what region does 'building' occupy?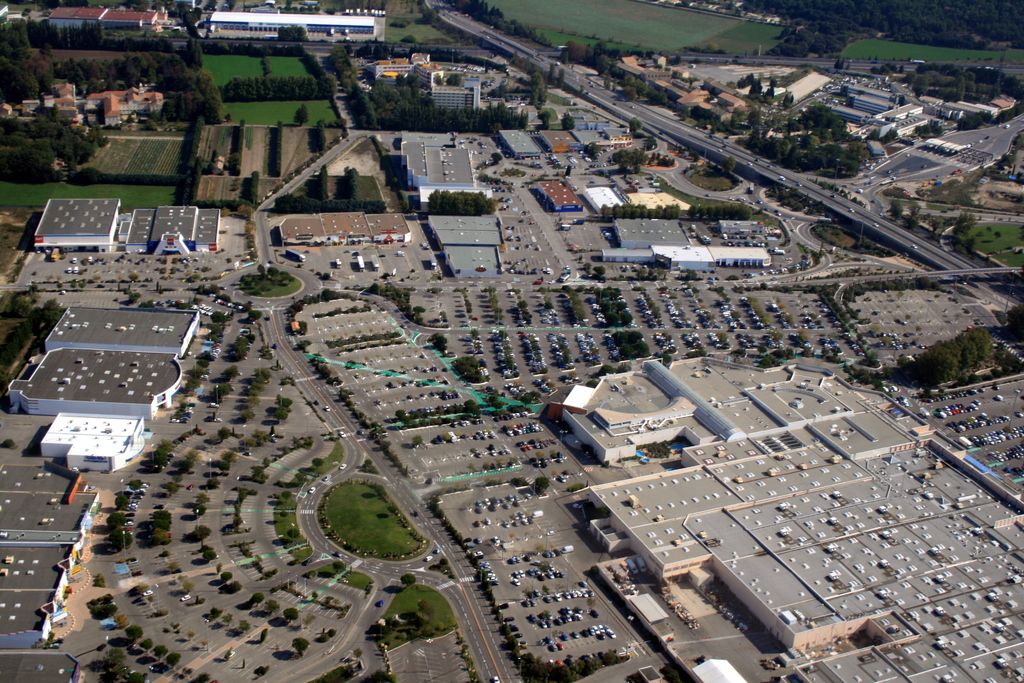
(206, 13, 378, 34).
